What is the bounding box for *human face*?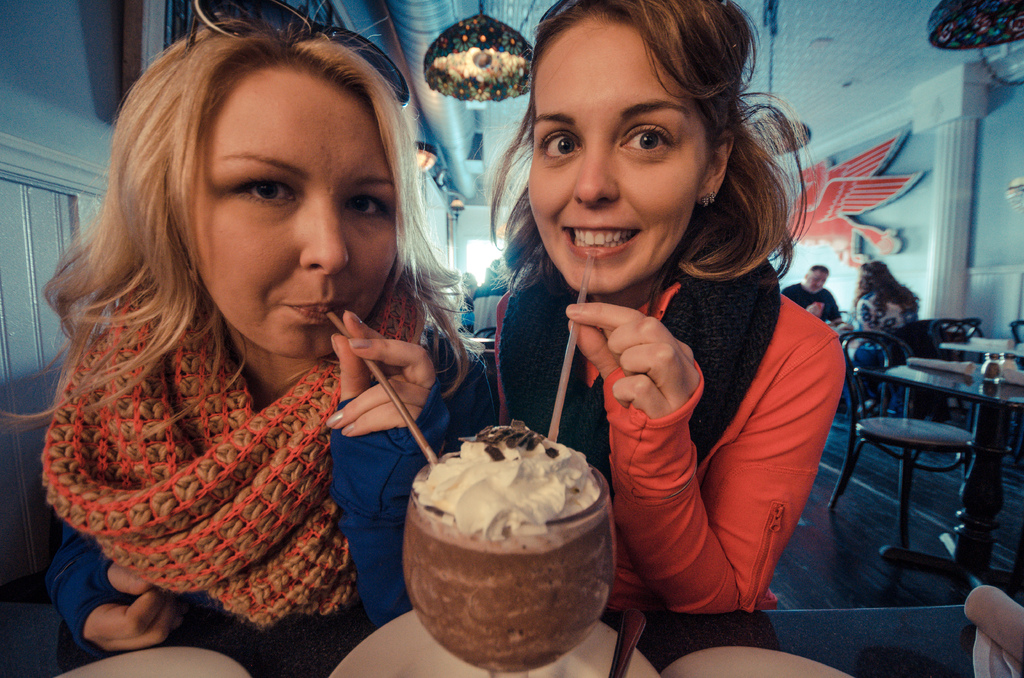
box(183, 66, 400, 372).
